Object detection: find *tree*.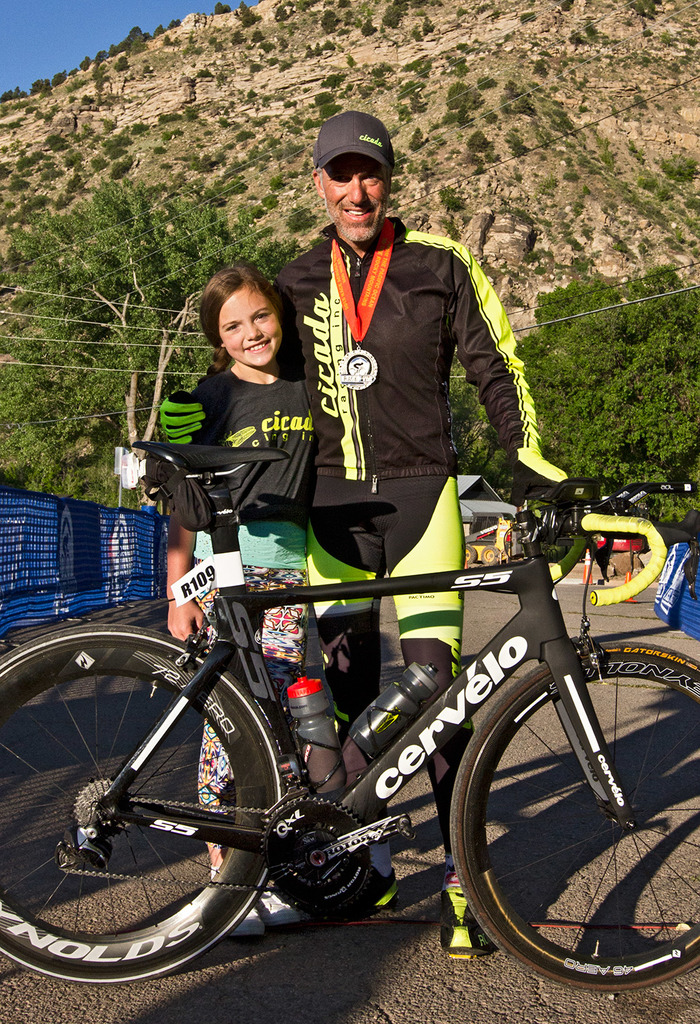
detection(448, 81, 484, 105).
